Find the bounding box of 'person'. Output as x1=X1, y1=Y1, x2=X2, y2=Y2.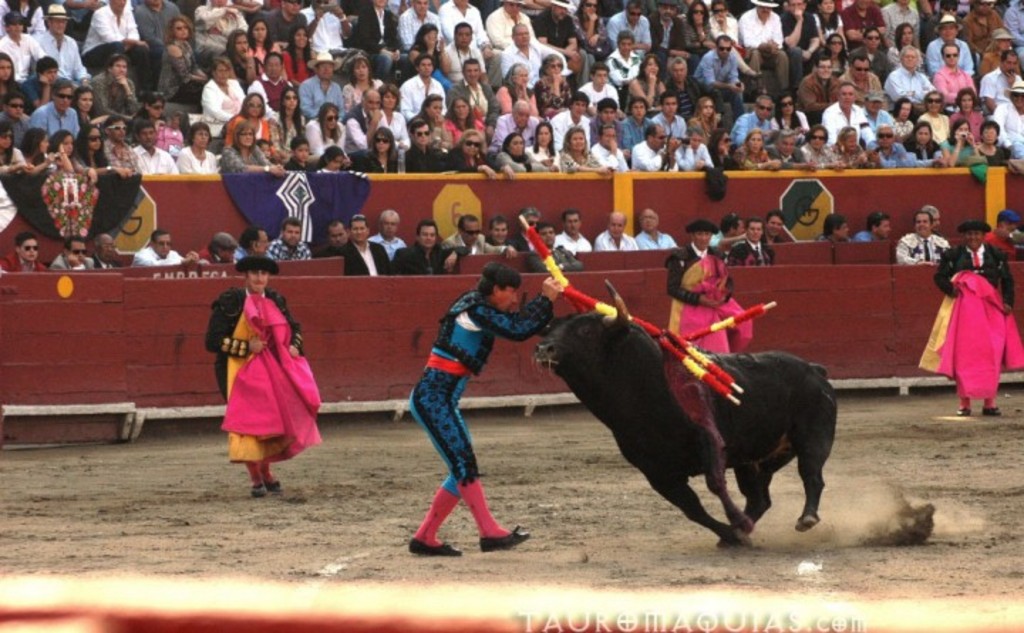
x1=485, y1=0, x2=533, y2=47.
